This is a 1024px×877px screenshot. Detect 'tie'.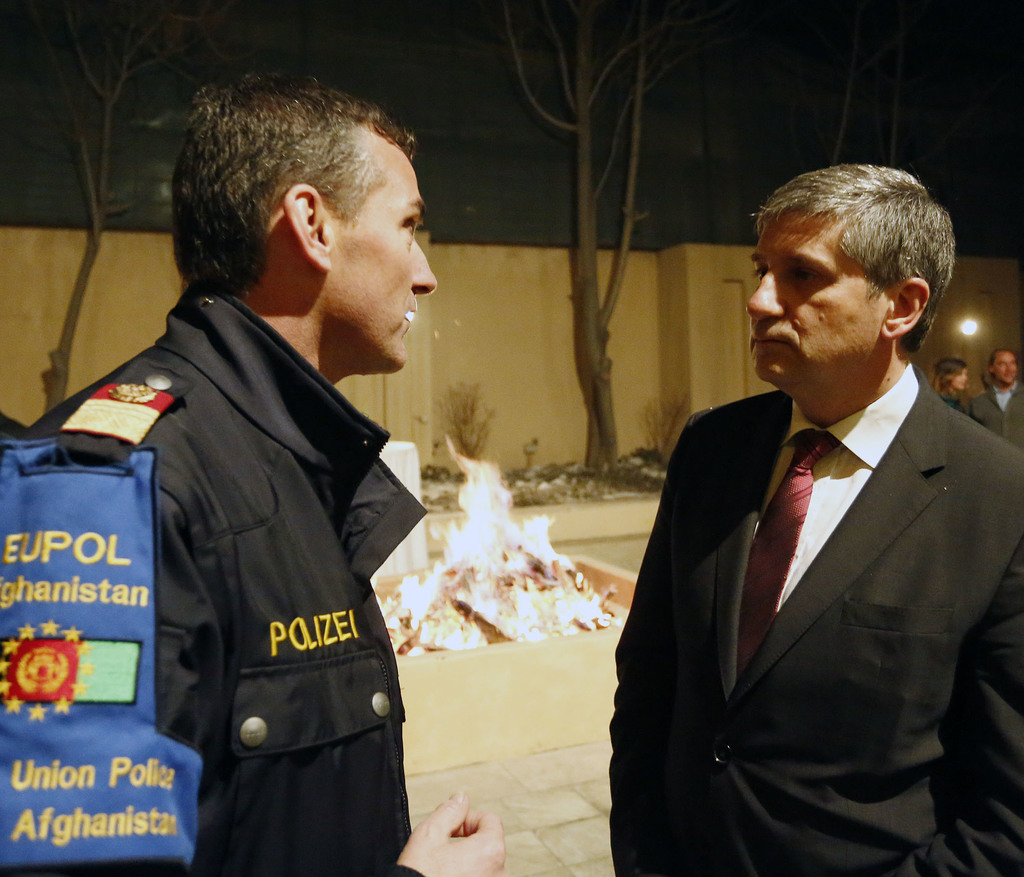
box(738, 432, 838, 677).
